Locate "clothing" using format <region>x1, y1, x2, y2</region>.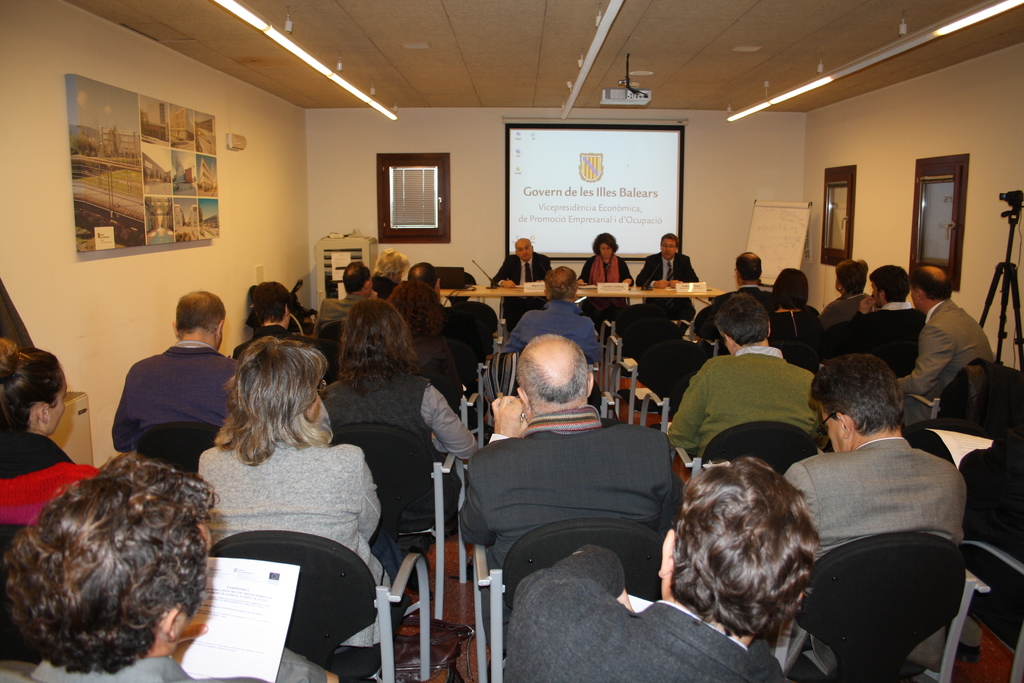
<region>491, 254, 552, 286</region>.
